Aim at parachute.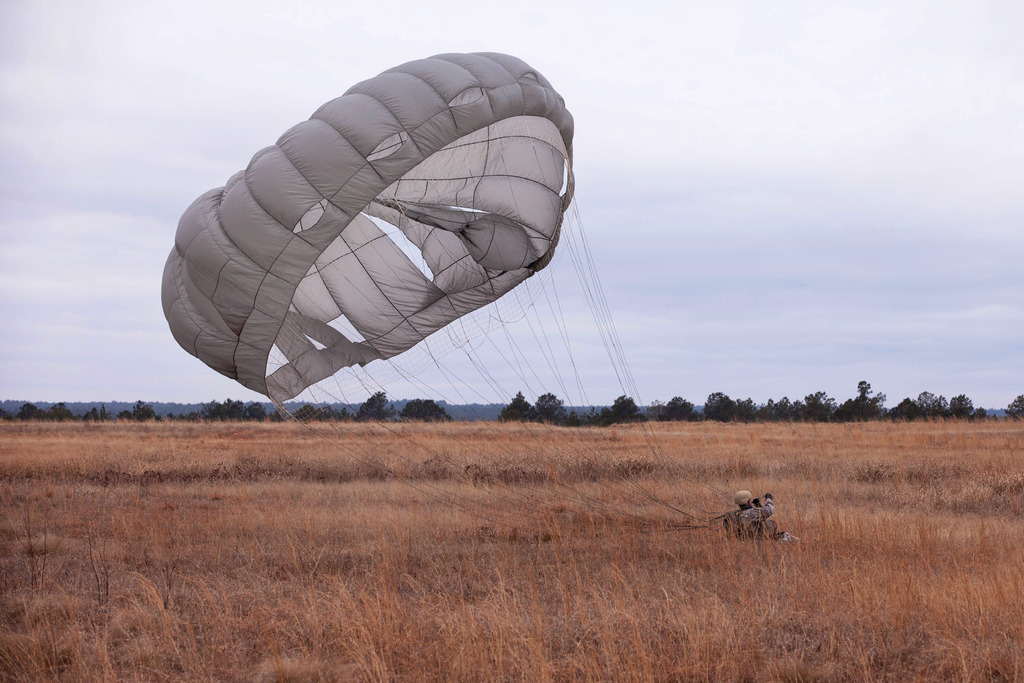
Aimed at <region>162, 58, 576, 398</region>.
